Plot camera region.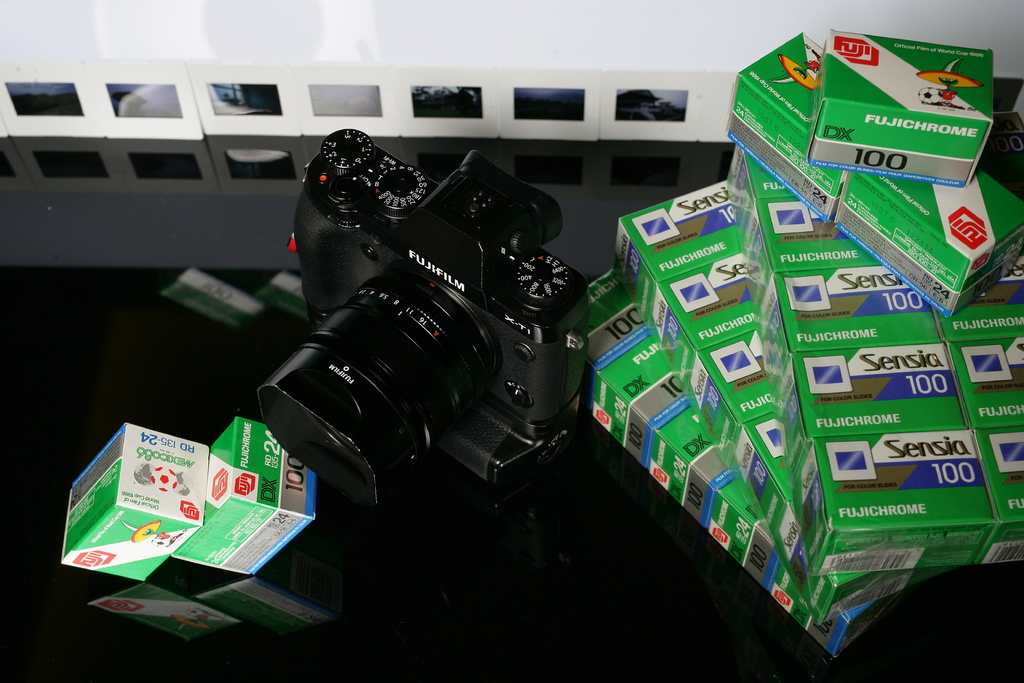
Plotted at x1=240 y1=123 x2=596 y2=521.
